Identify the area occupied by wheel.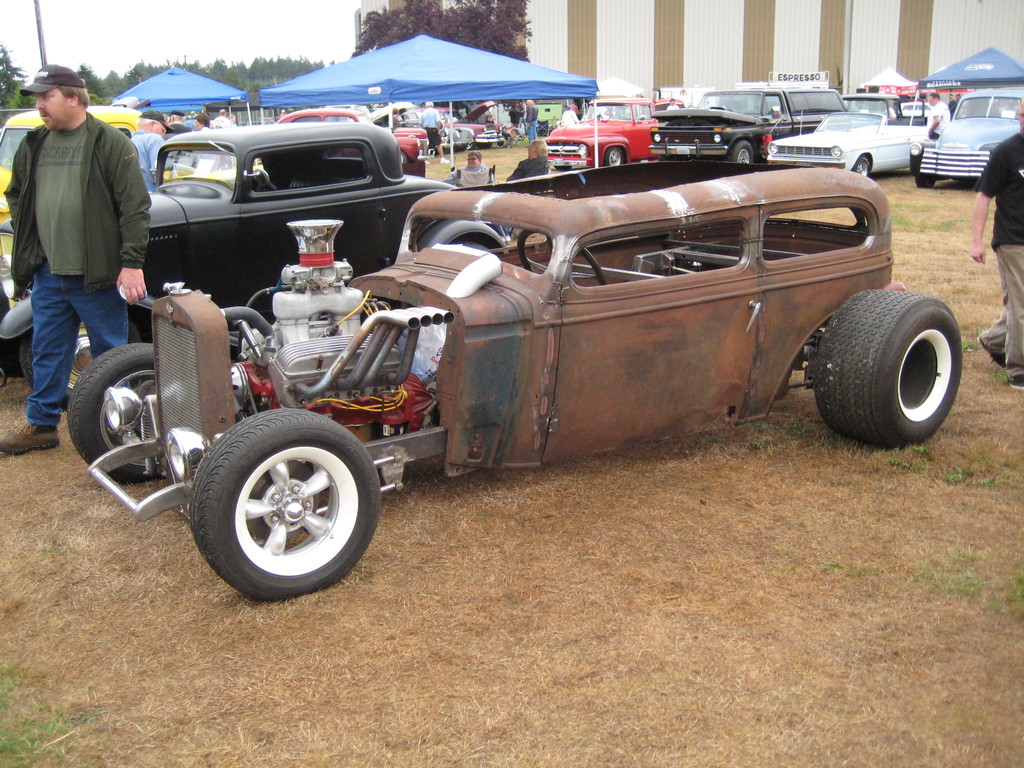
Area: 915 176 935 188.
